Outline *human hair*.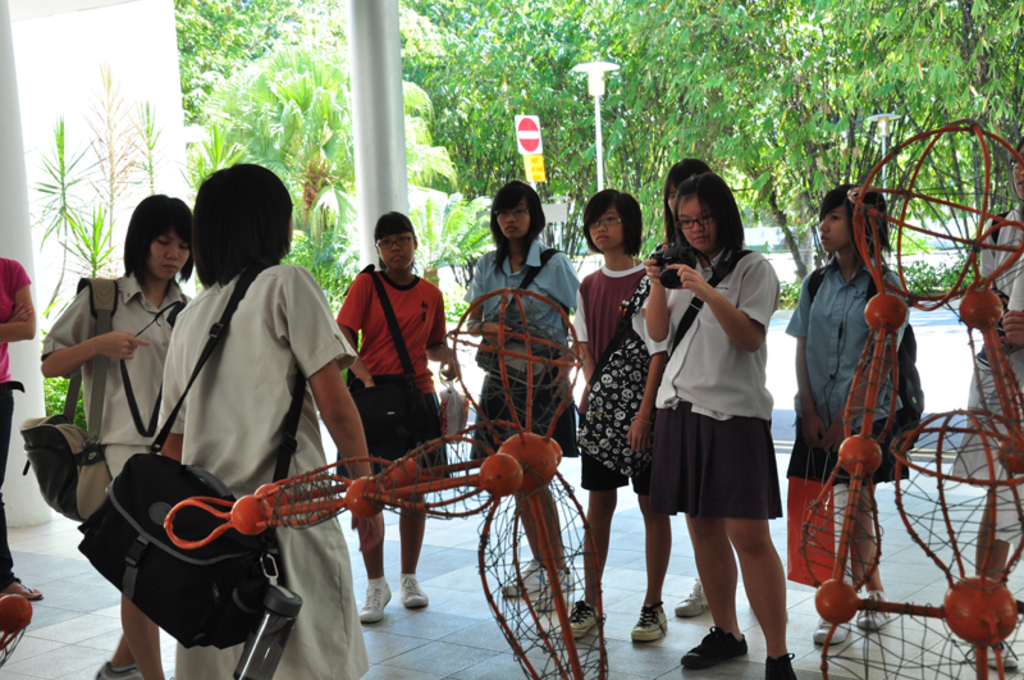
Outline: (x1=673, y1=173, x2=744, y2=259).
